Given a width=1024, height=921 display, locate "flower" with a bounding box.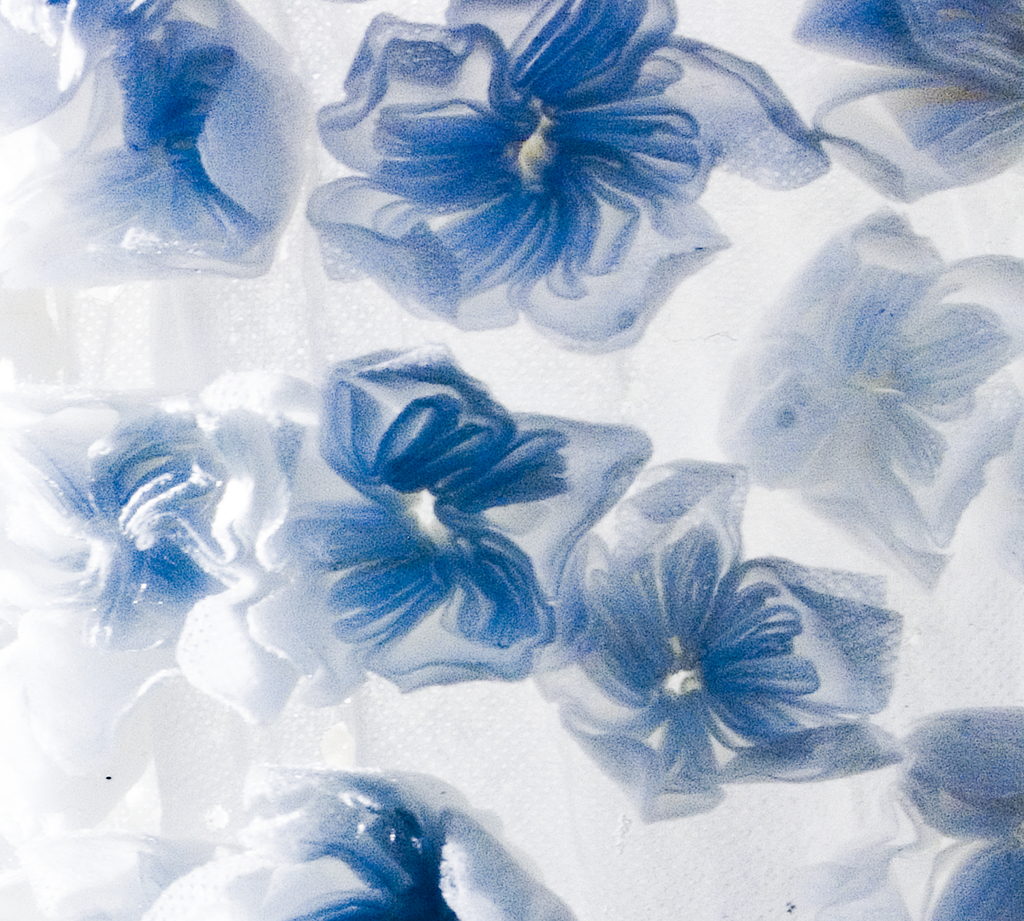
Located: (527,472,852,802).
